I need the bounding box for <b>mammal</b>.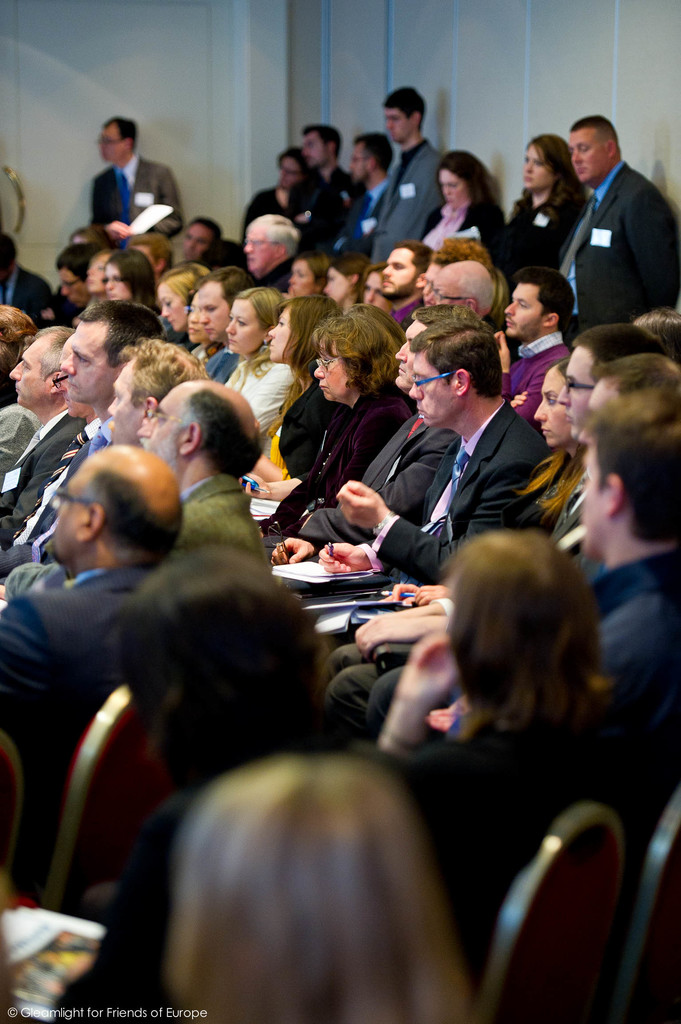
Here it is: {"x1": 379, "y1": 236, "x2": 438, "y2": 336}.
